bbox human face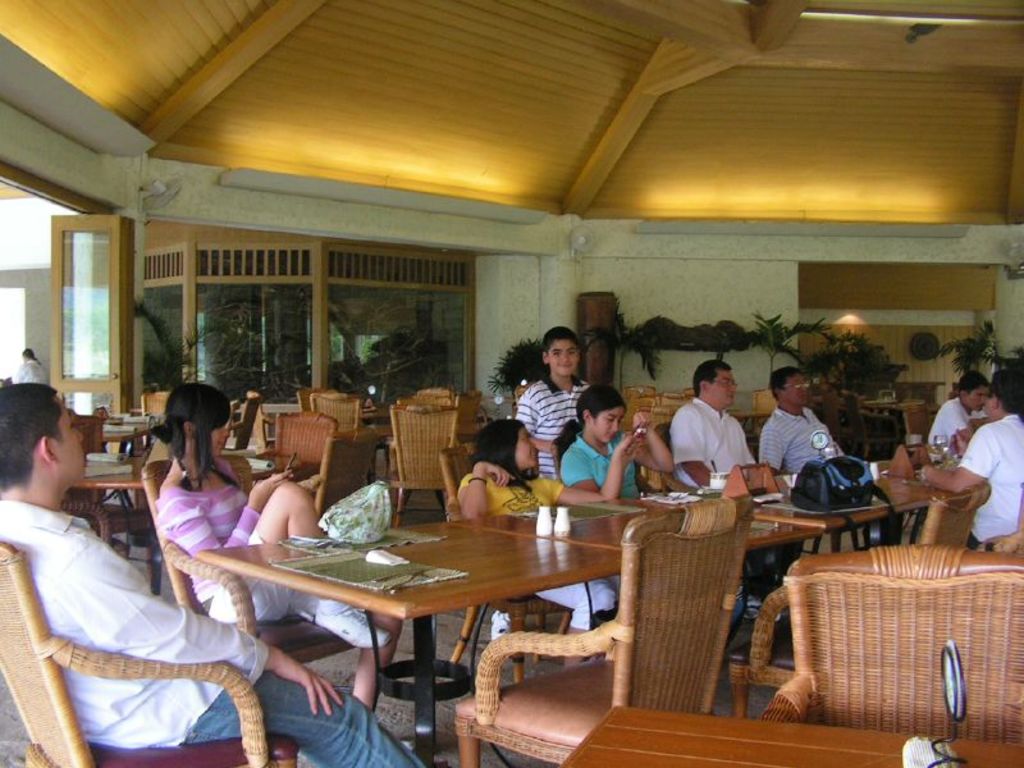
(left=954, top=381, right=987, bottom=411)
